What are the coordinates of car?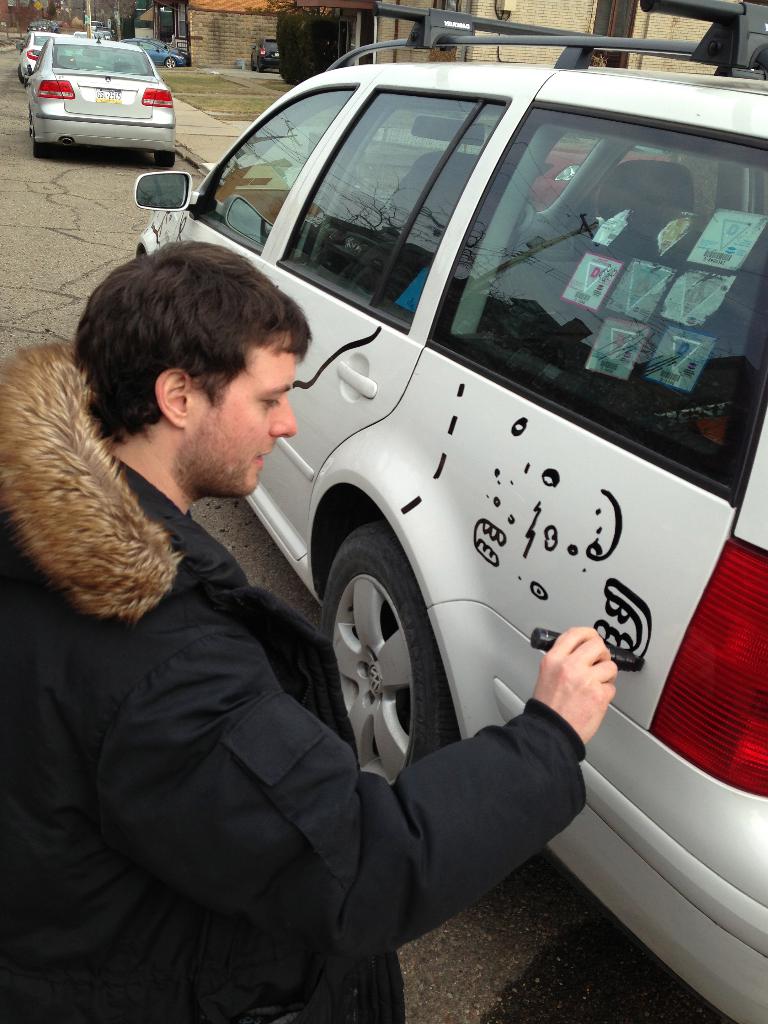
[left=244, top=36, right=285, bottom=70].
